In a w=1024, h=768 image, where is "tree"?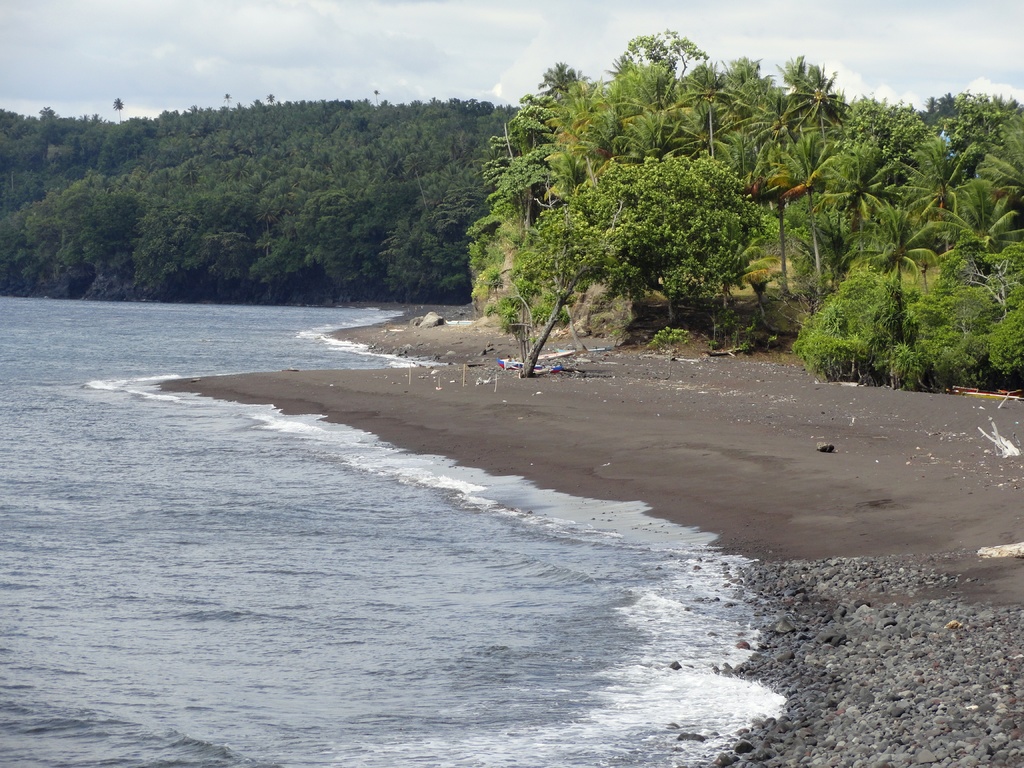
[x1=223, y1=90, x2=234, y2=110].
